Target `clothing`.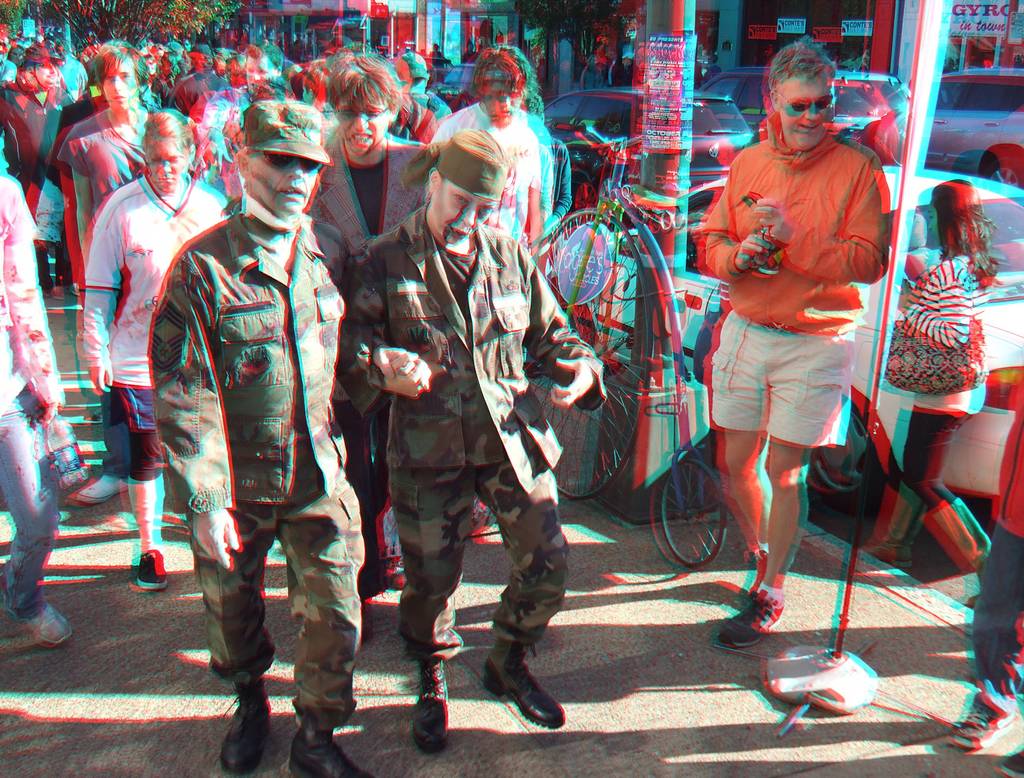
Target region: x1=338, y1=206, x2=611, y2=663.
